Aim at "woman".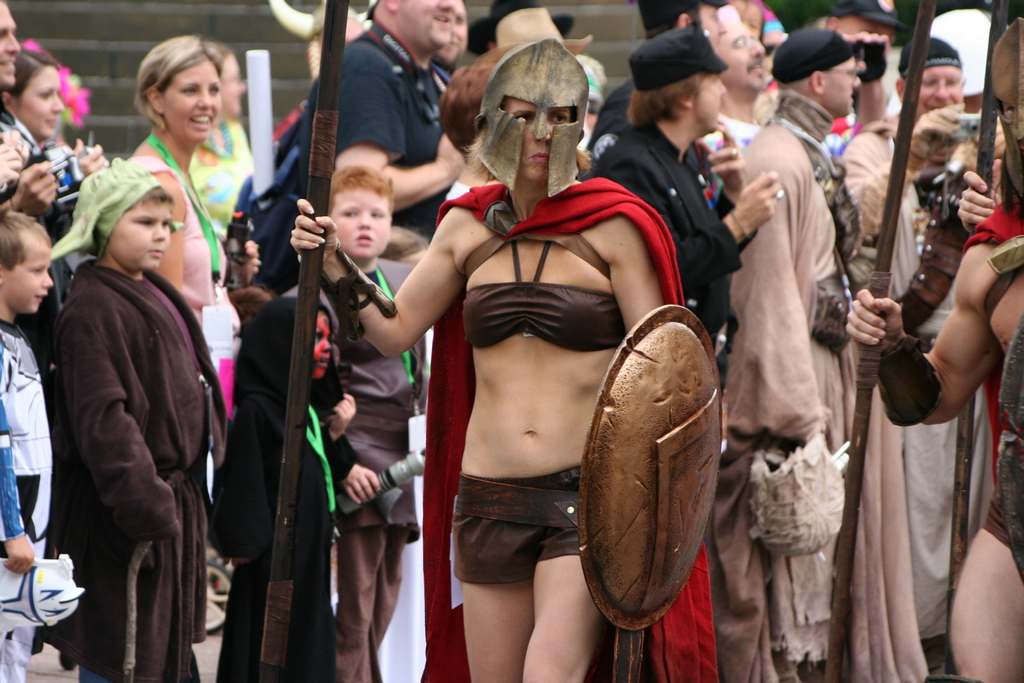
Aimed at (84, 33, 228, 638).
